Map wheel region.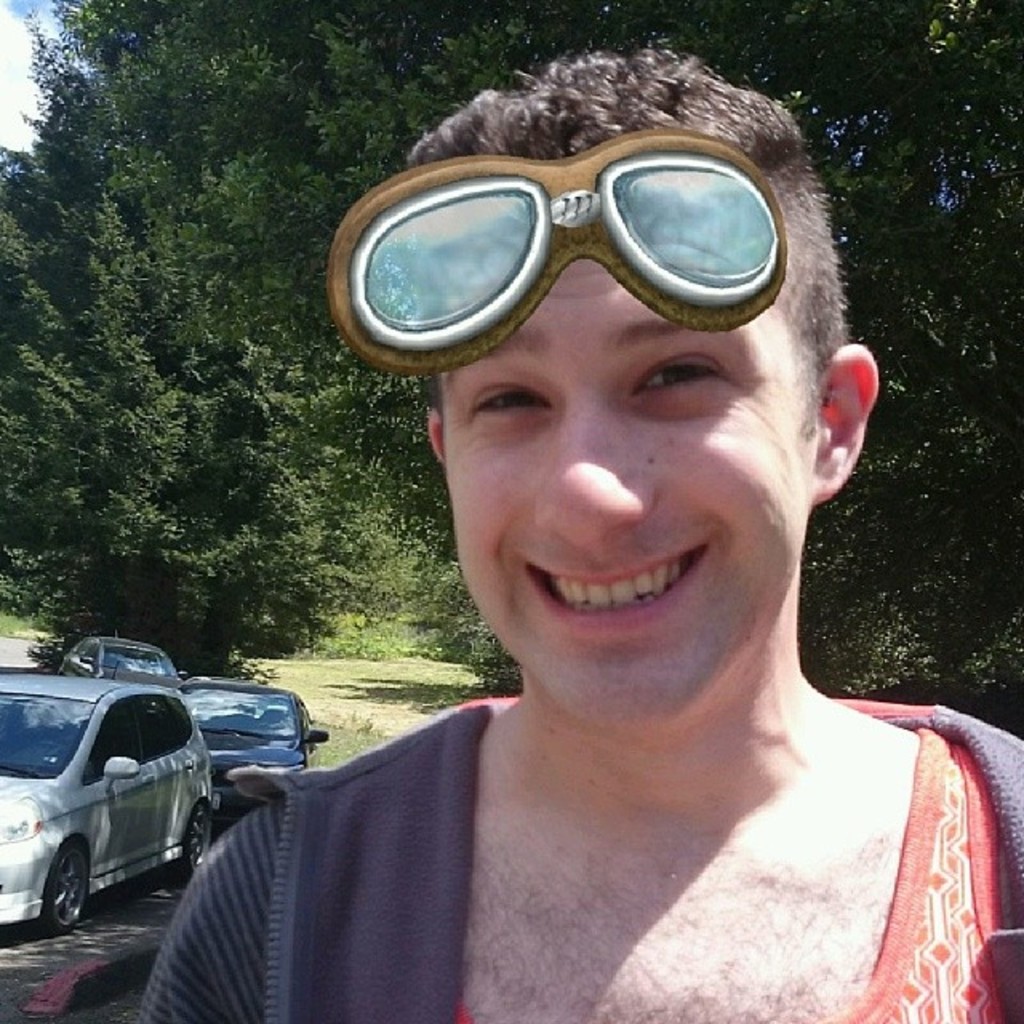
Mapped to 181/802/210/888.
